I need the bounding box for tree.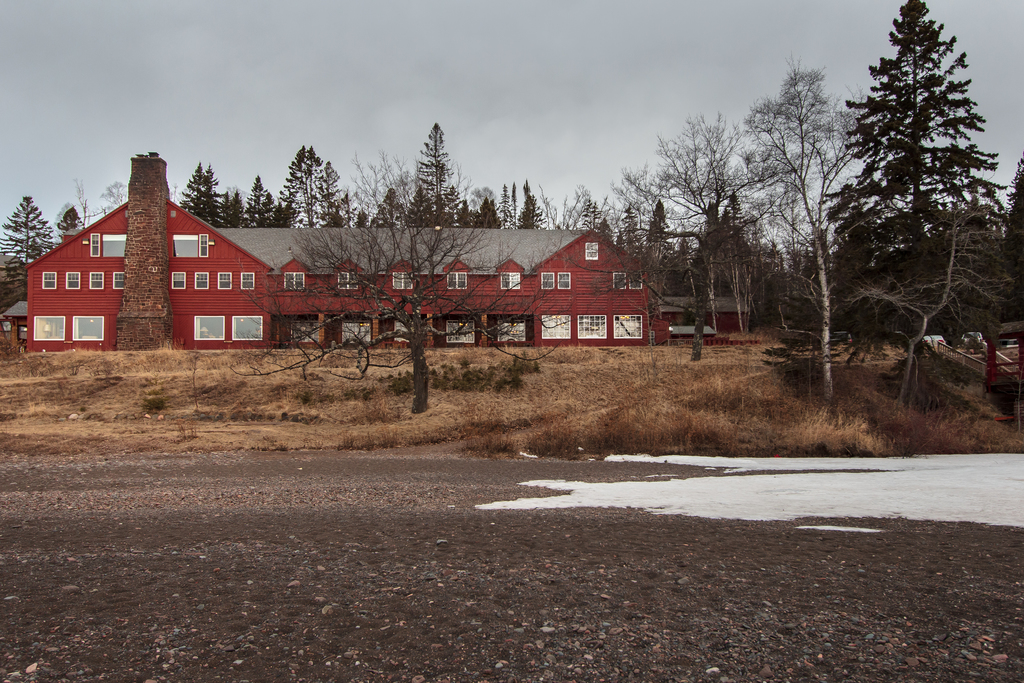
Here it is: detection(1002, 155, 1023, 310).
